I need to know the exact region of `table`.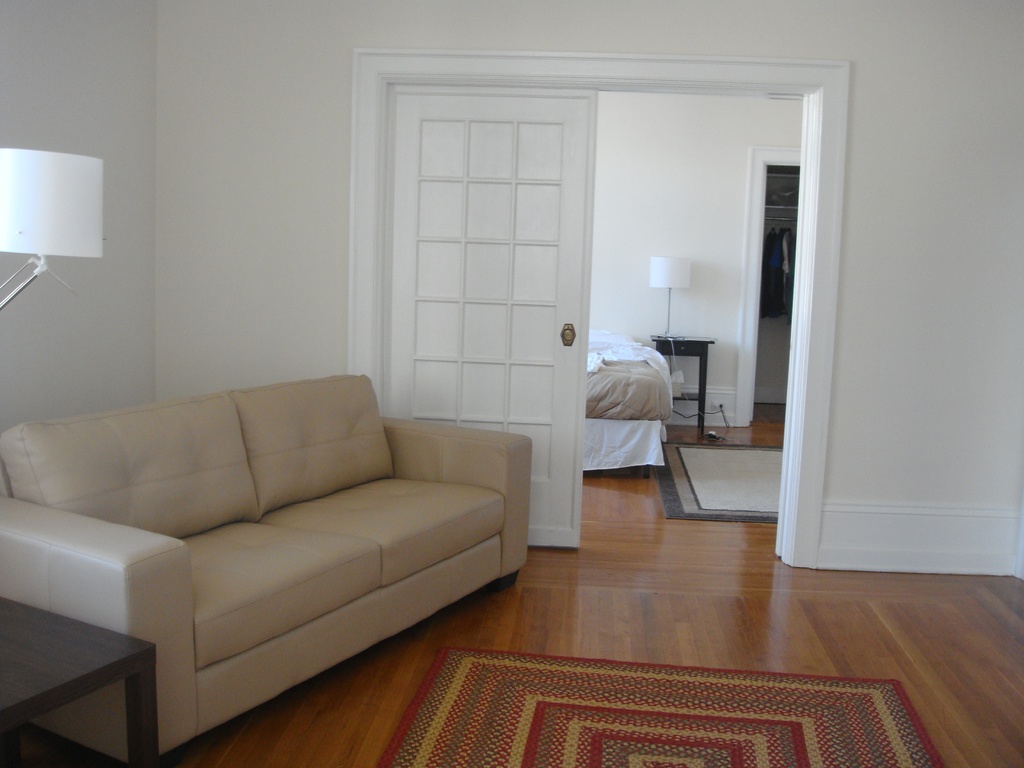
Region: x1=652 y1=337 x2=710 y2=438.
